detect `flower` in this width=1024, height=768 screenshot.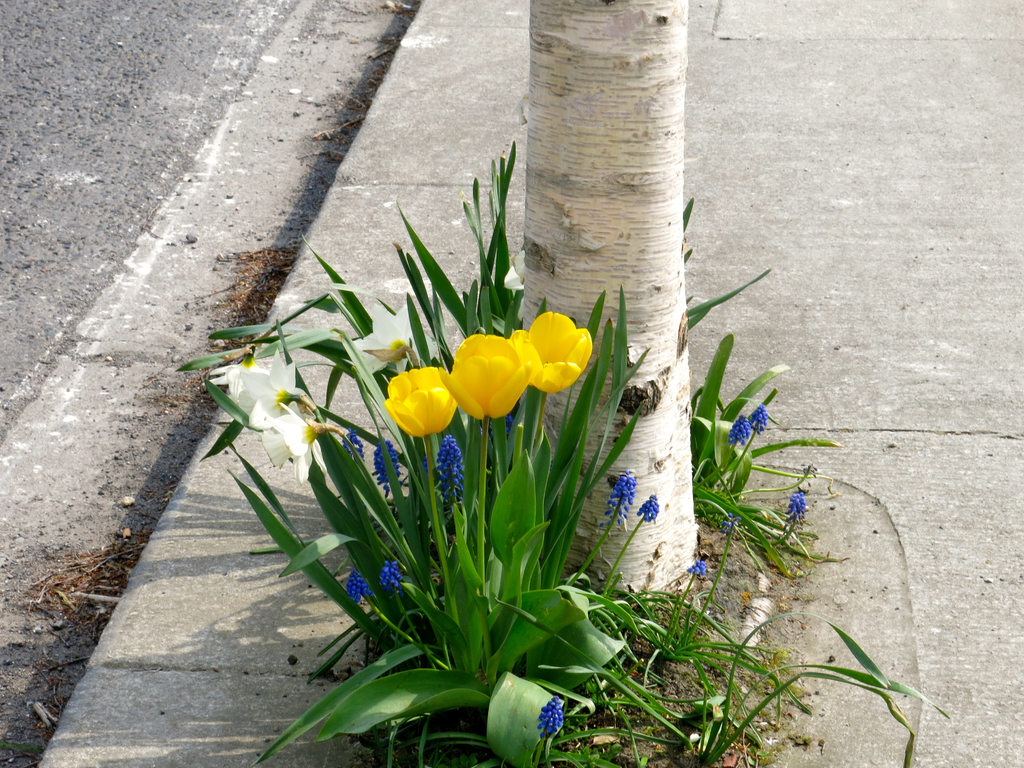
Detection: {"x1": 344, "y1": 430, "x2": 361, "y2": 458}.
